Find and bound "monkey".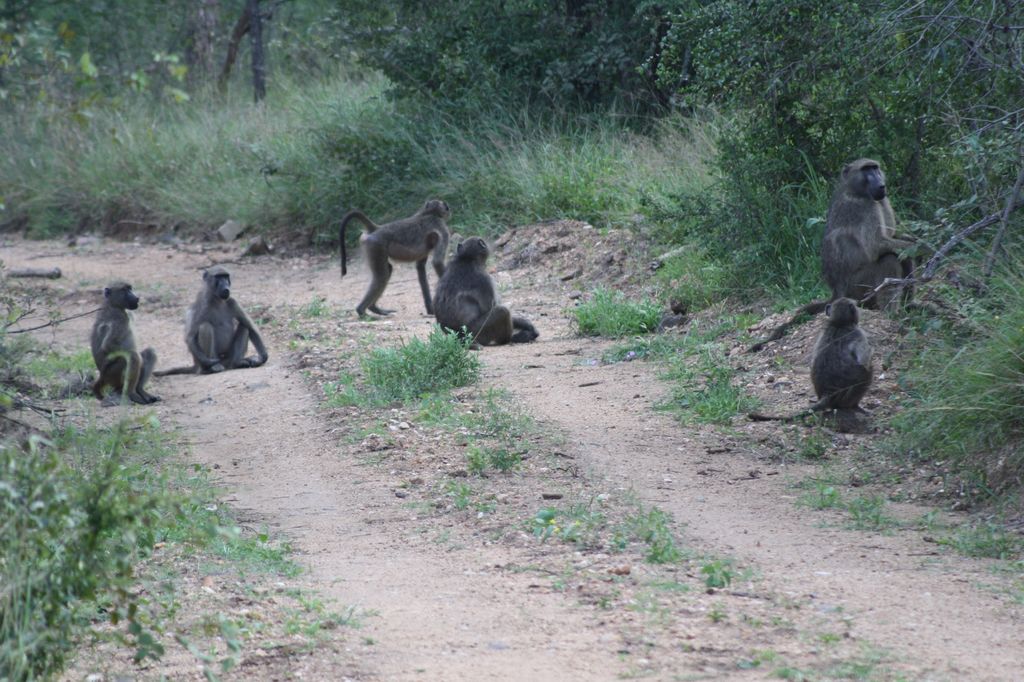
Bound: locate(337, 195, 456, 324).
